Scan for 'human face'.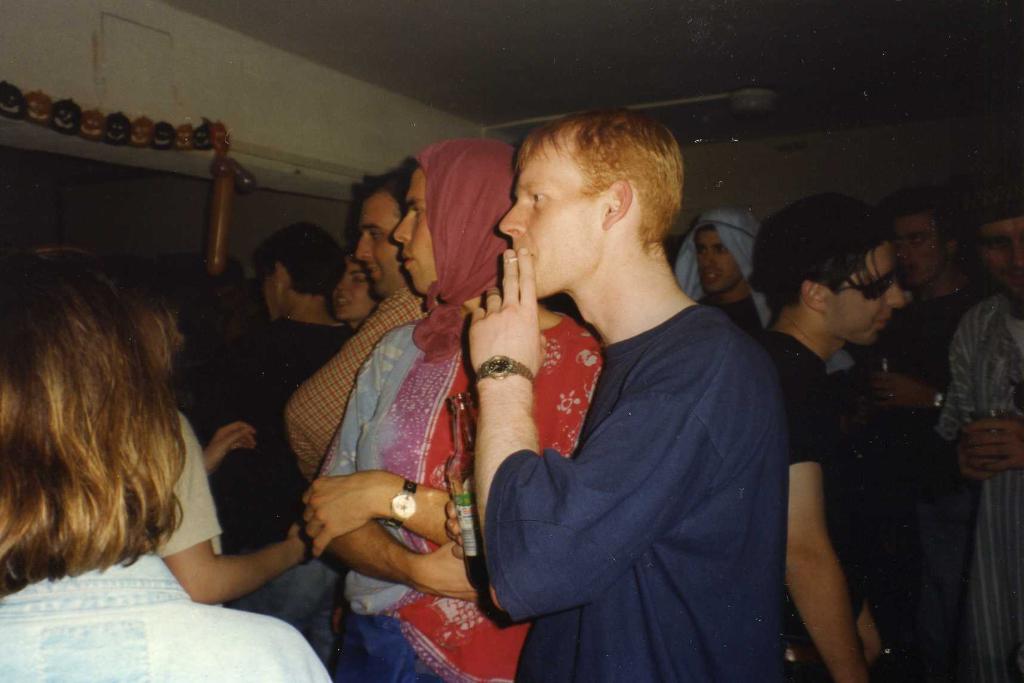
Scan result: [695,222,745,293].
